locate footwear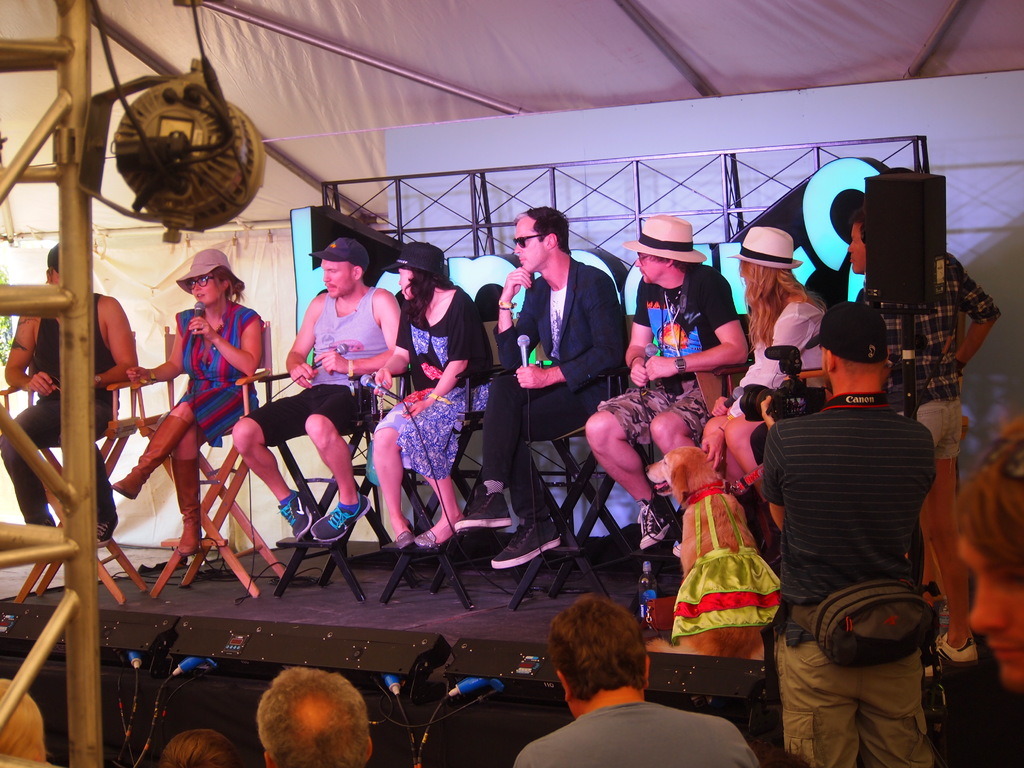
(x1=313, y1=484, x2=374, y2=543)
